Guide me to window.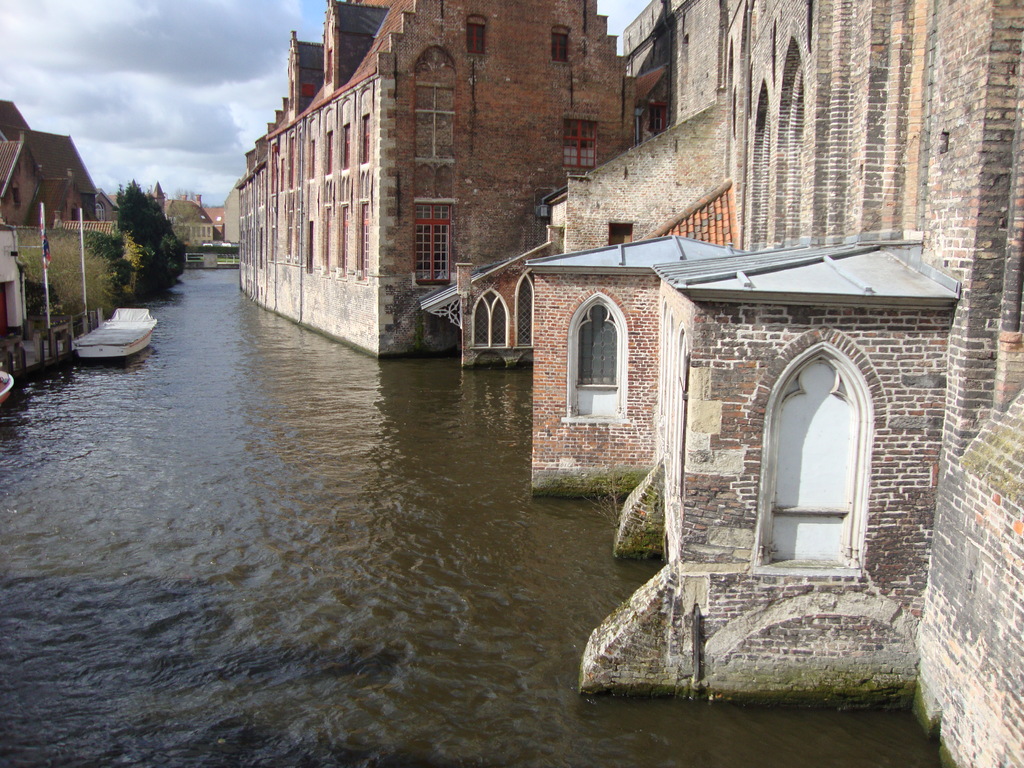
Guidance: [465,13,483,56].
